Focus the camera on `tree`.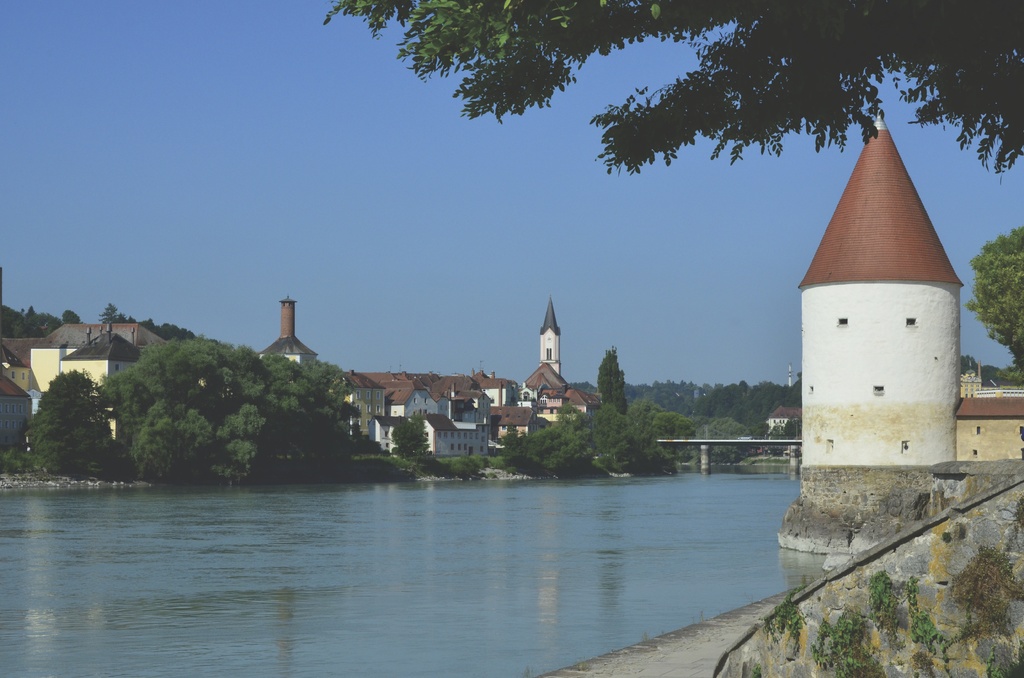
Focus region: bbox(500, 399, 589, 466).
